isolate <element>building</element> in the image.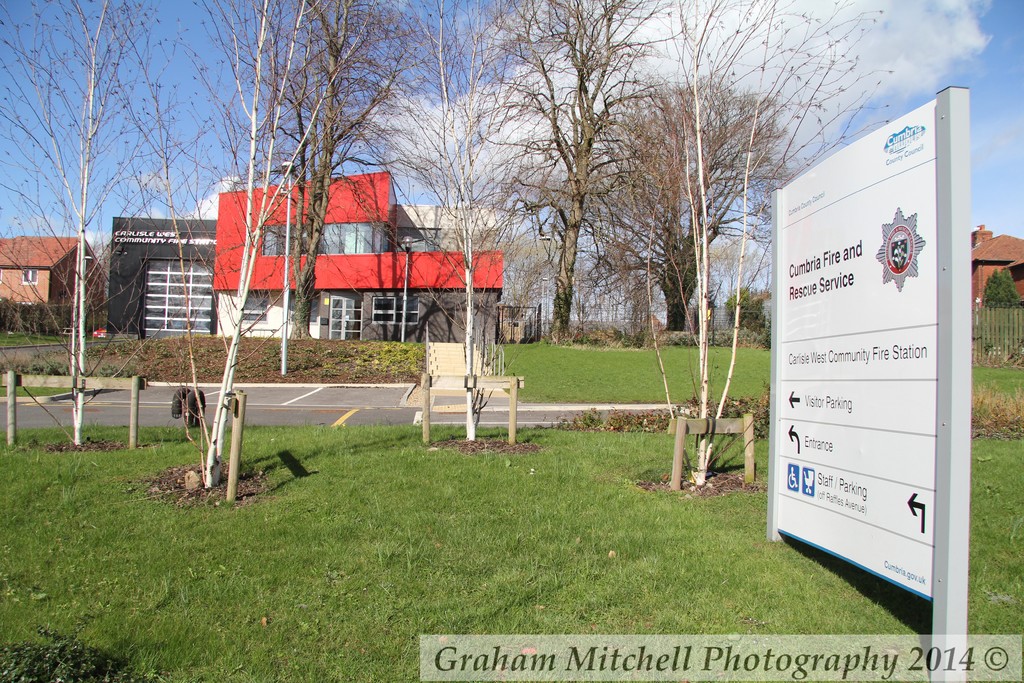
Isolated region: box(211, 167, 504, 342).
